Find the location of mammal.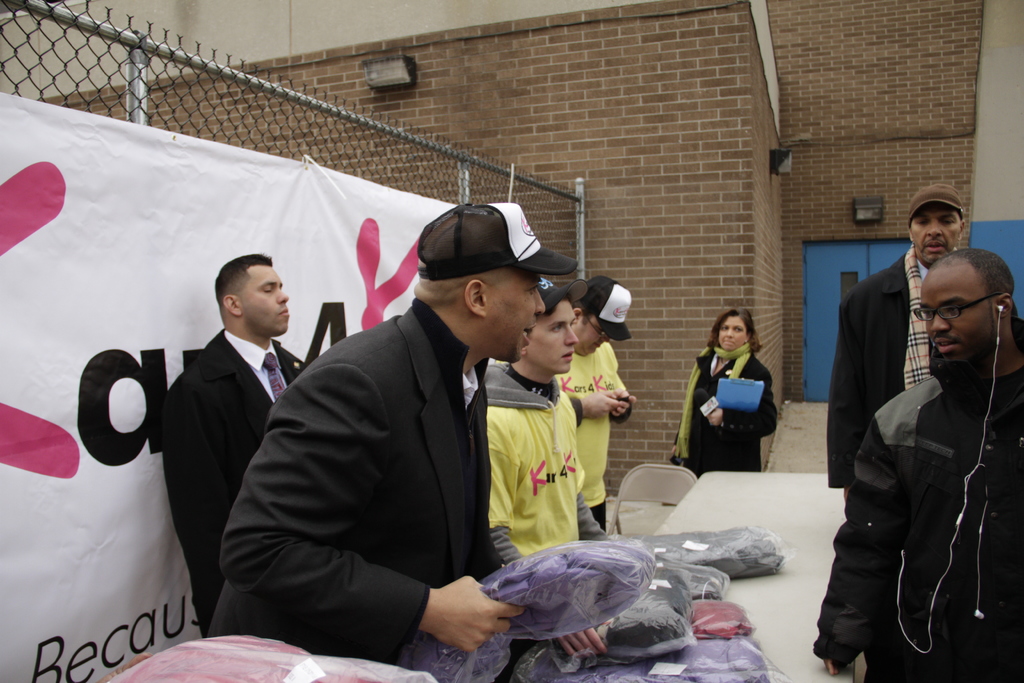
Location: bbox=(557, 277, 637, 531).
